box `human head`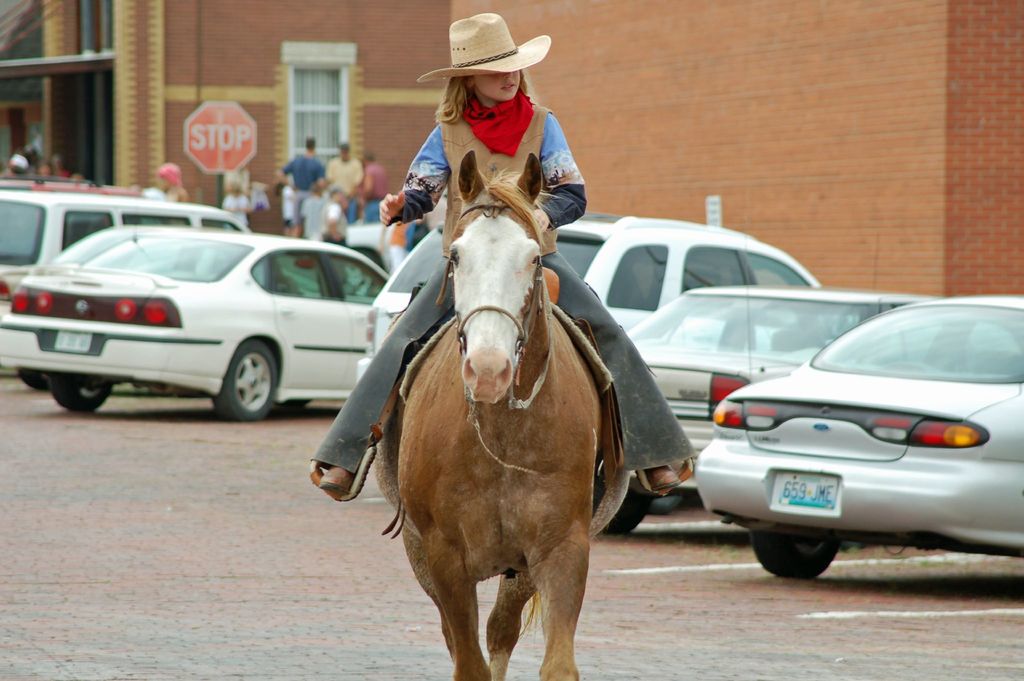
<box>451,62,521,103</box>
